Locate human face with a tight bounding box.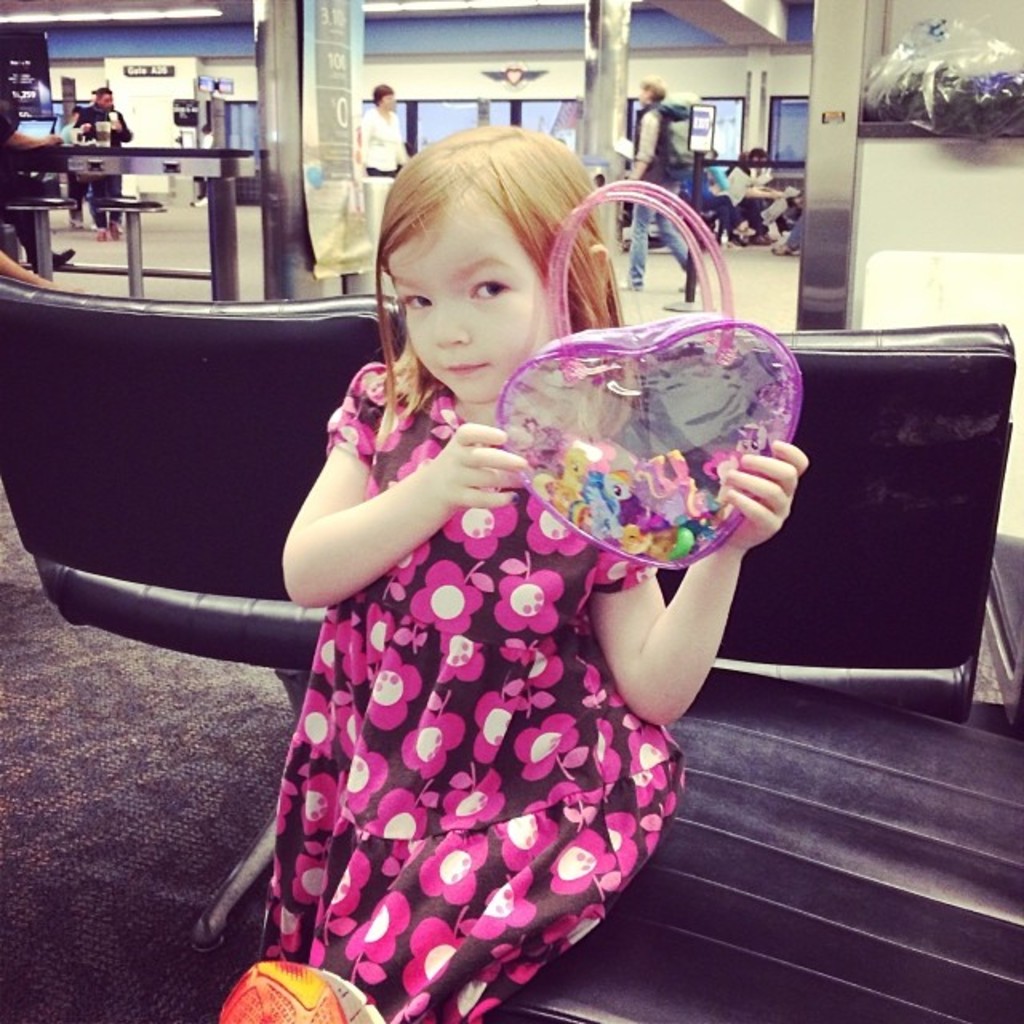
(x1=96, y1=93, x2=114, y2=109).
